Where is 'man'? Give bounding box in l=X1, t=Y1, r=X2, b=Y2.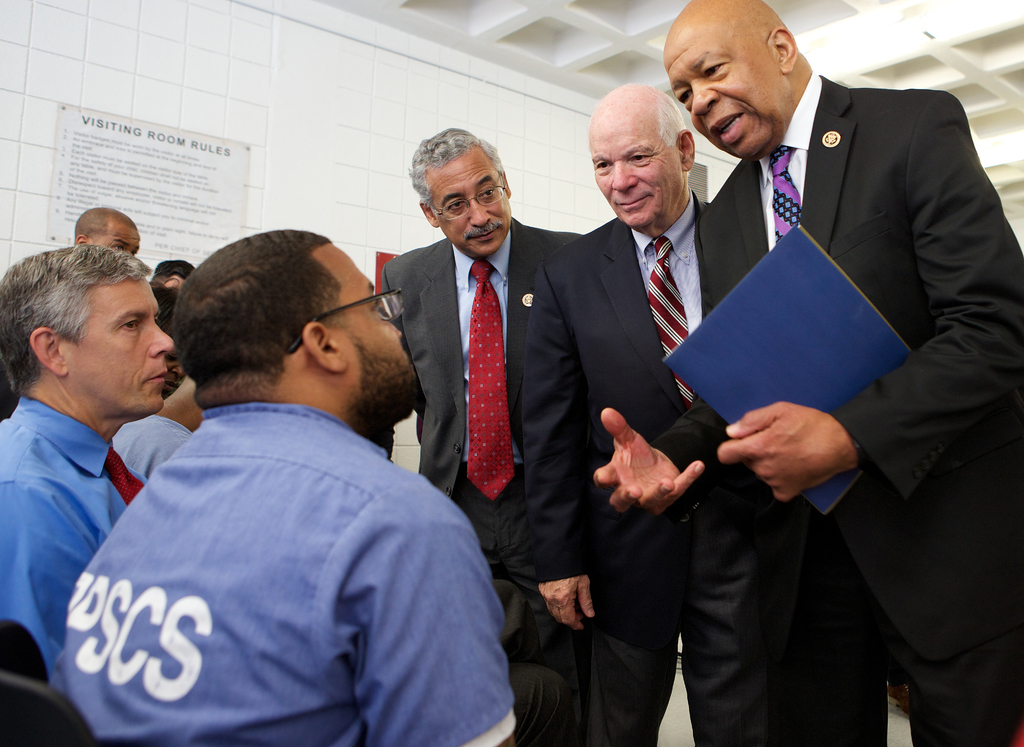
l=371, t=125, r=586, b=746.
